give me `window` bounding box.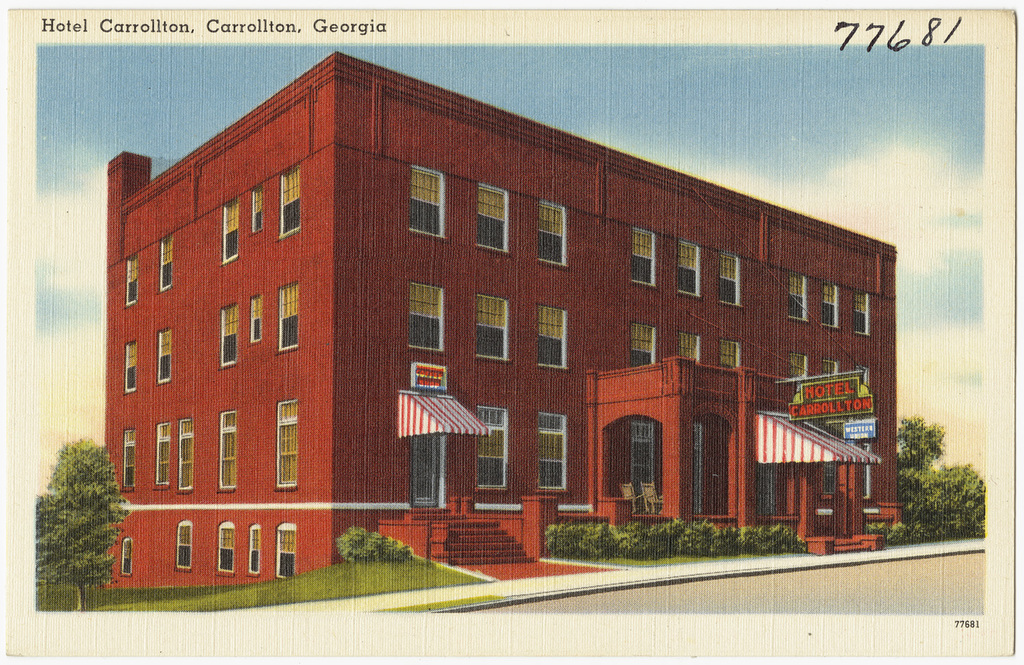
Rect(817, 285, 840, 326).
